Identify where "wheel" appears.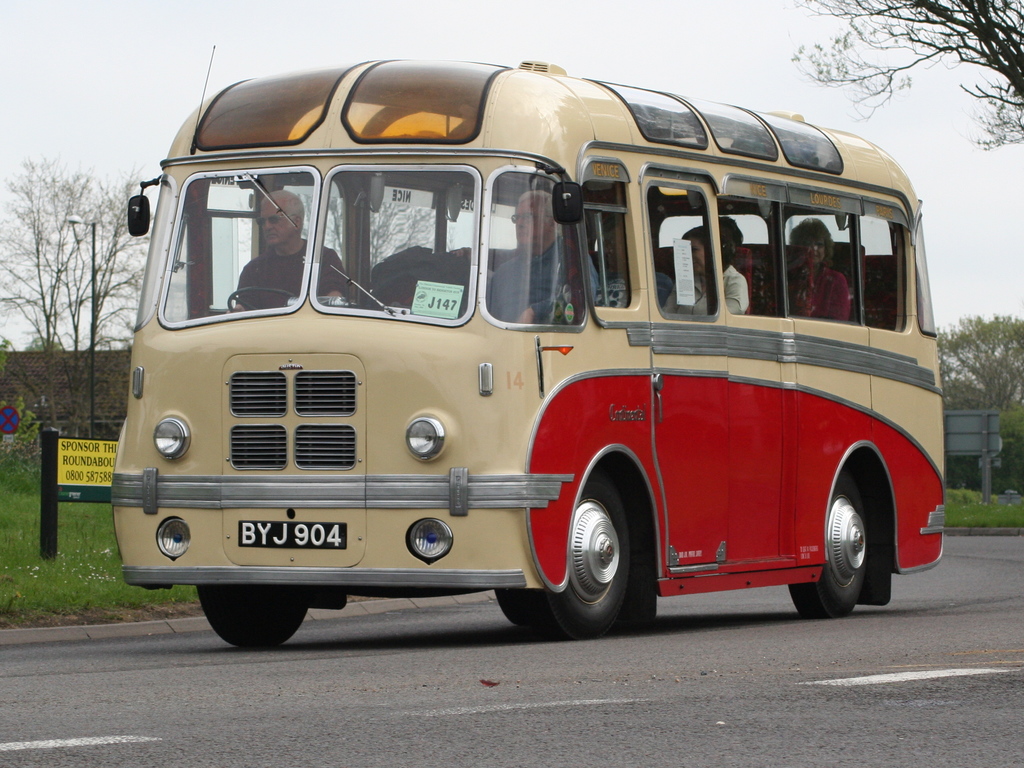
Appears at (199, 586, 312, 651).
